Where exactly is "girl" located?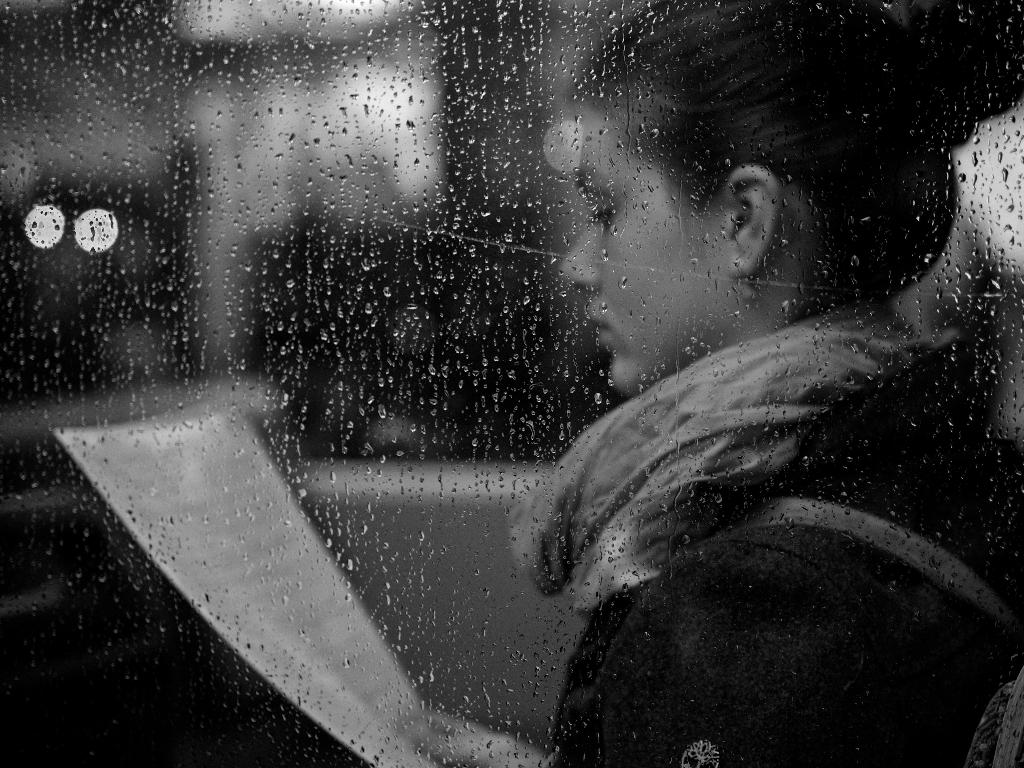
Its bounding box is rect(397, 0, 1023, 766).
